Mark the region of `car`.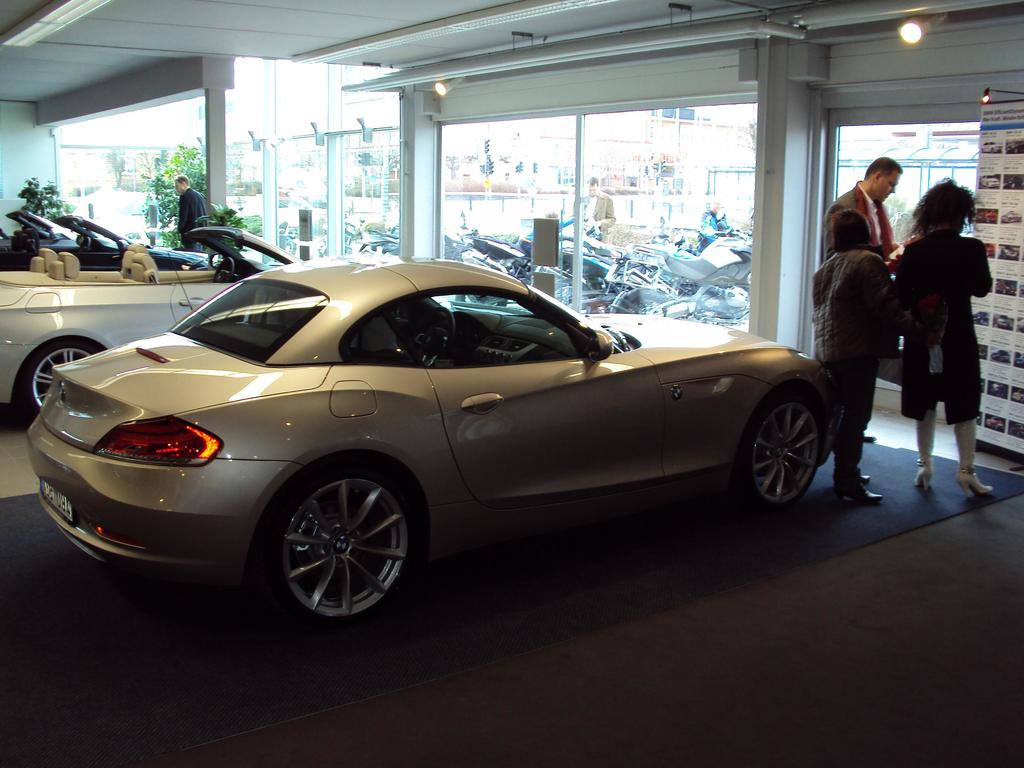
Region: [left=0, top=198, right=84, bottom=252].
